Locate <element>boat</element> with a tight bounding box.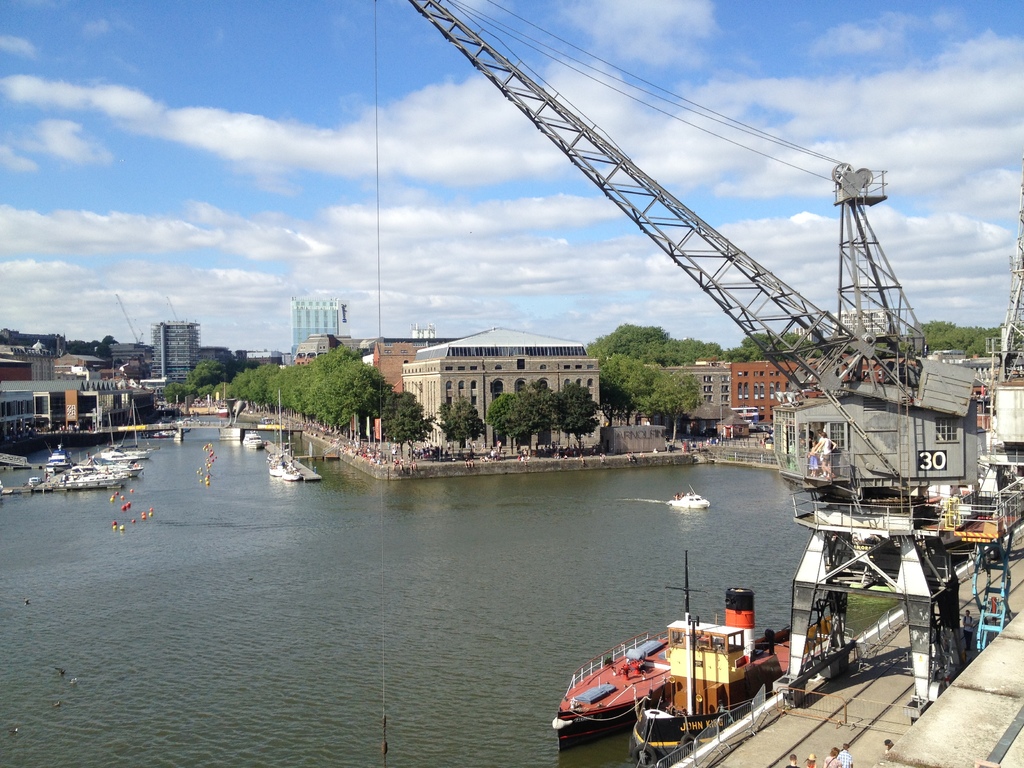
pyautogui.locateOnScreen(29, 476, 47, 488).
